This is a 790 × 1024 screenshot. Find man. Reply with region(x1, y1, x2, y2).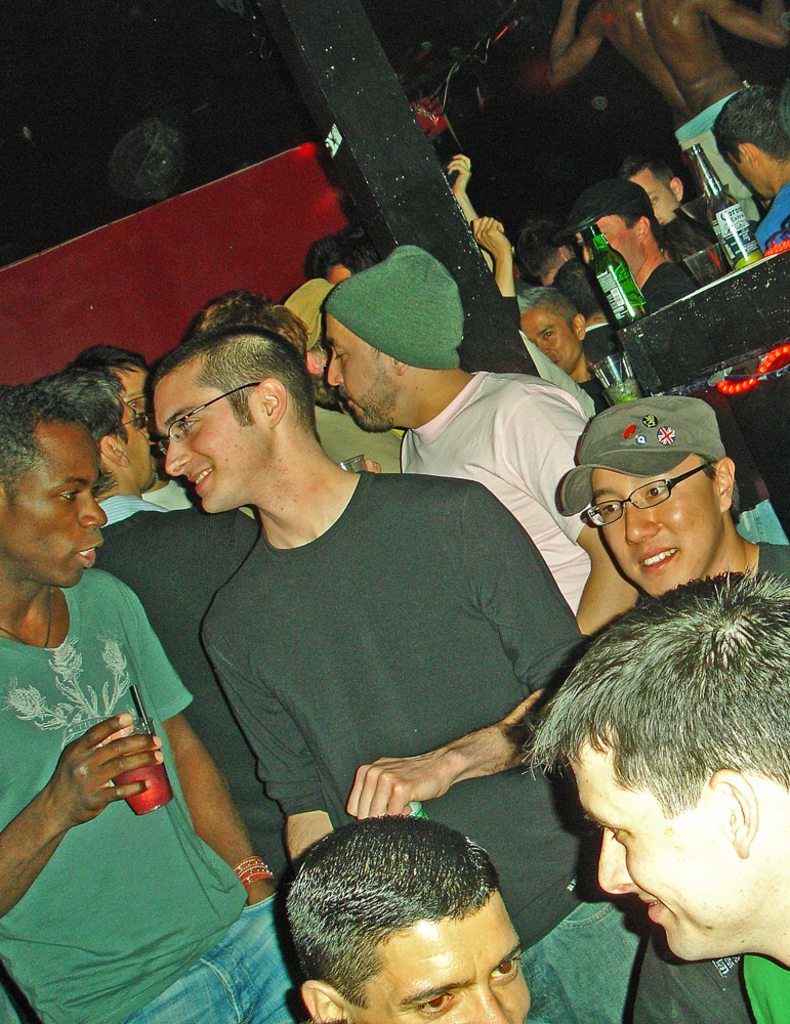
region(521, 222, 572, 288).
